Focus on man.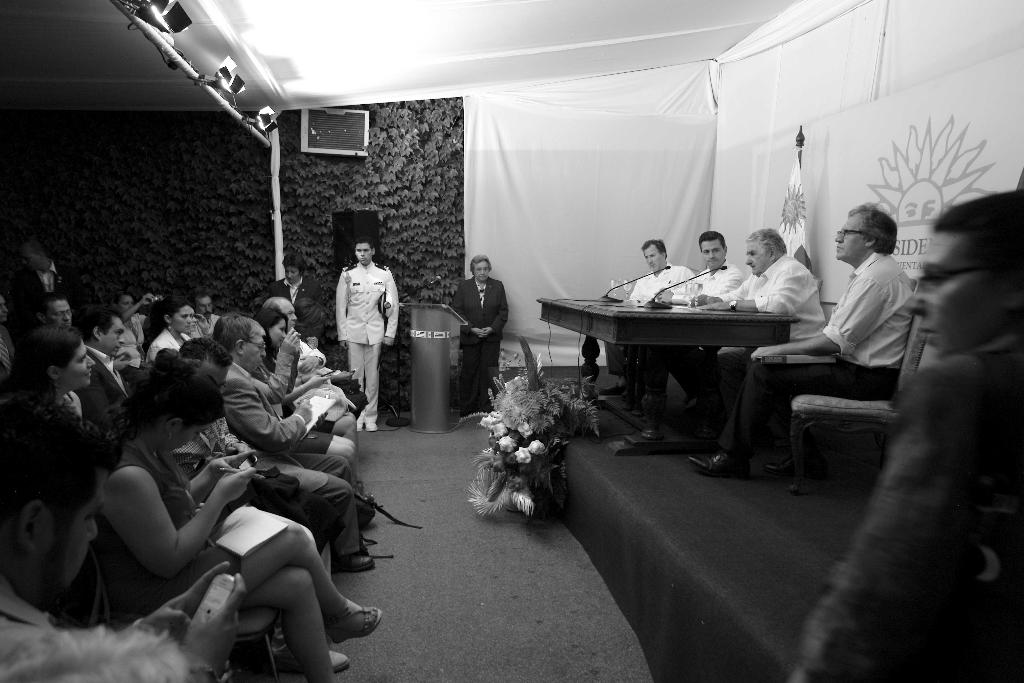
Focused at (left=323, top=230, right=404, bottom=420).
